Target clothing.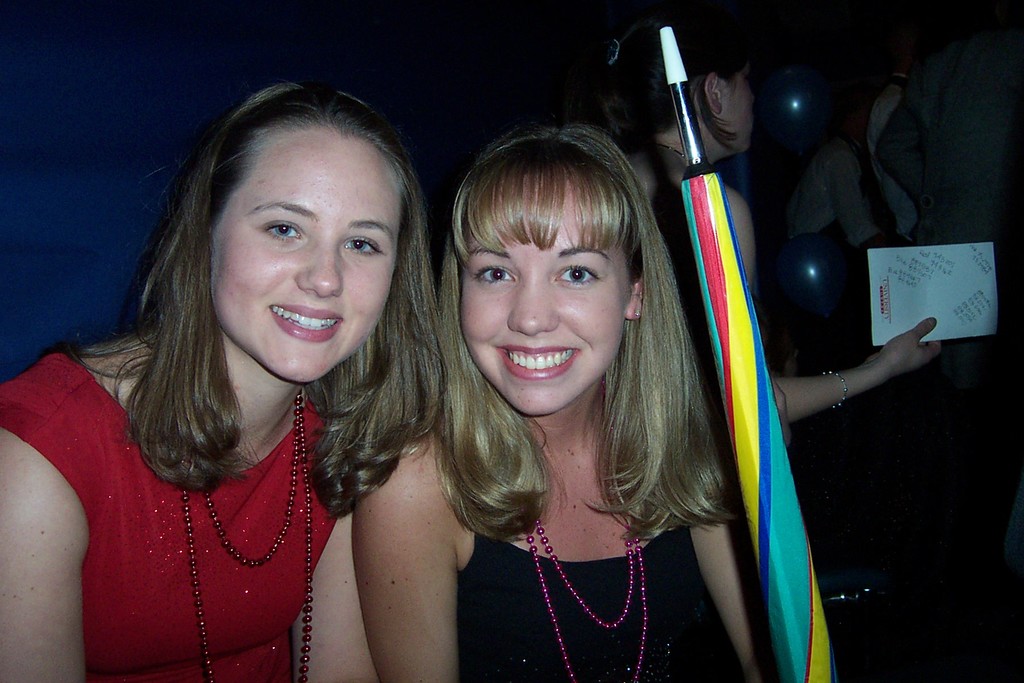
Target region: {"x1": 0, "y1": 343, "x2": 340, "y2": 682}.
